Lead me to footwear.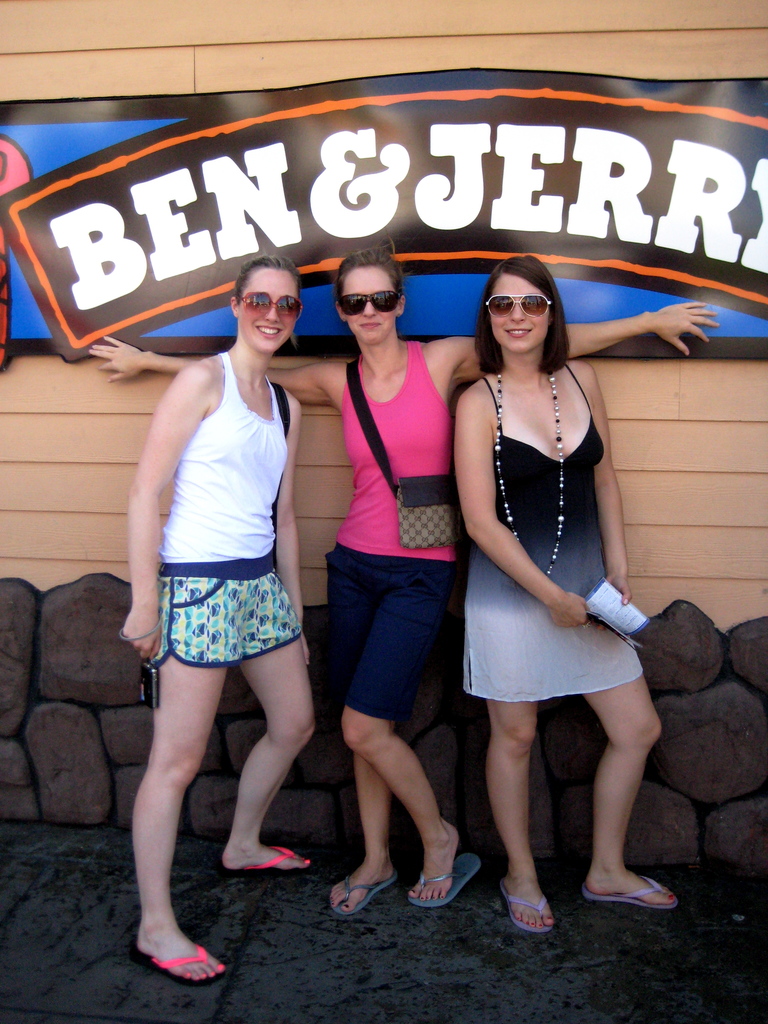
Lead to box(127, 912, 219, 989).
